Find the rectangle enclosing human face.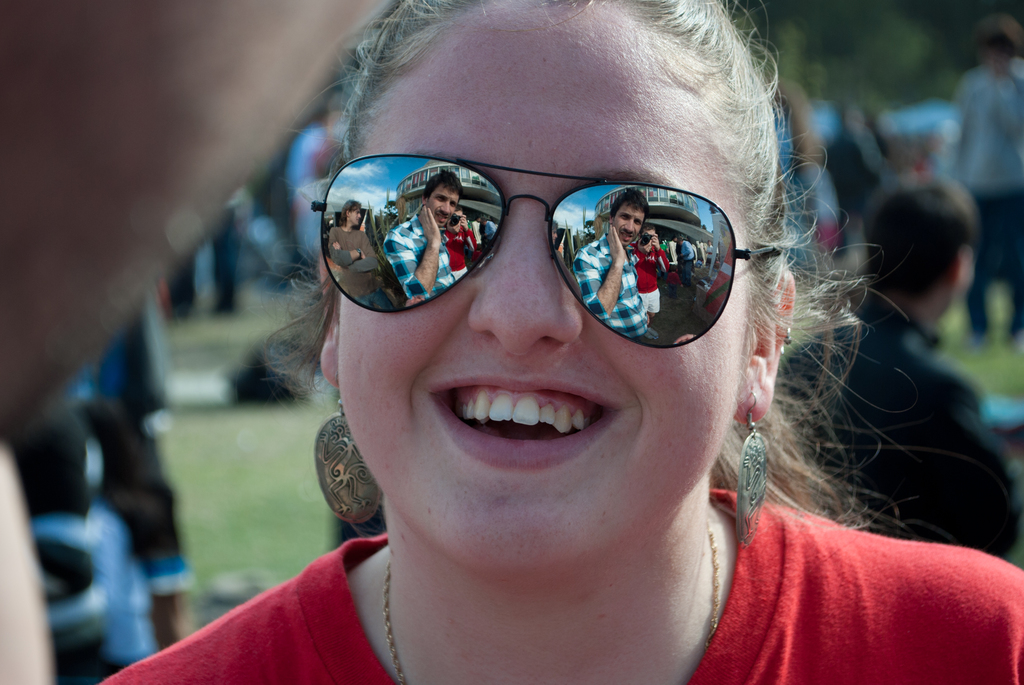
(left=428, top=184, right=460, bottom=223).
